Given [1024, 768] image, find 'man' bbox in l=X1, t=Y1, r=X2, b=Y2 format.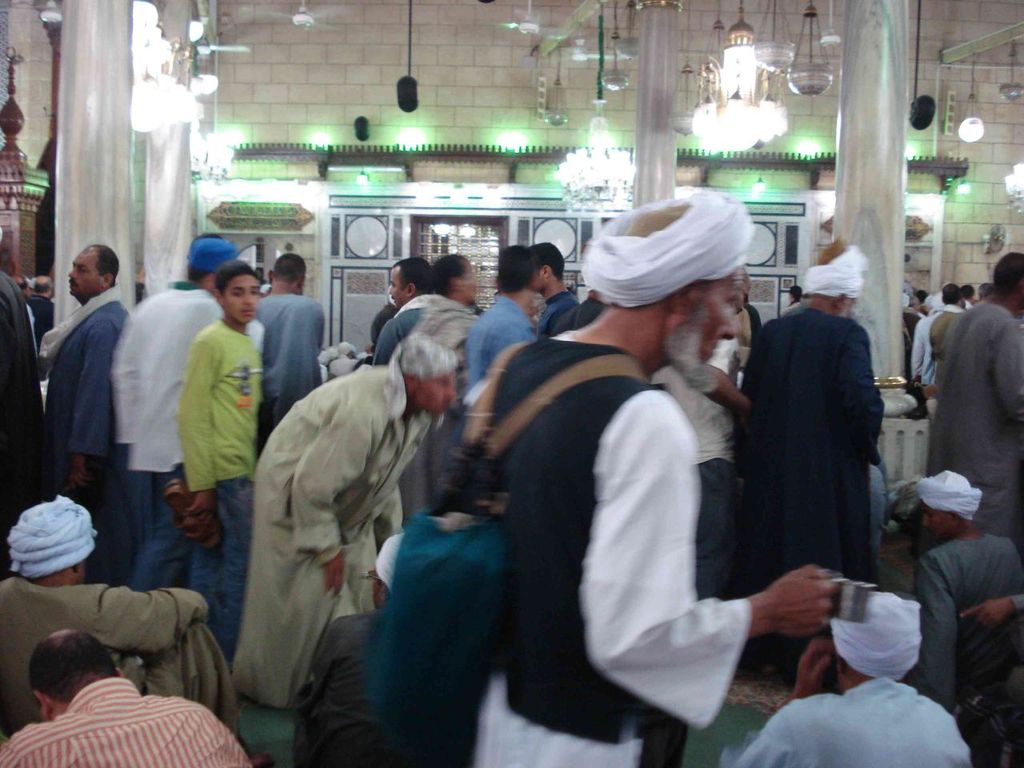
l=0, t=633, r=263, b=767.
